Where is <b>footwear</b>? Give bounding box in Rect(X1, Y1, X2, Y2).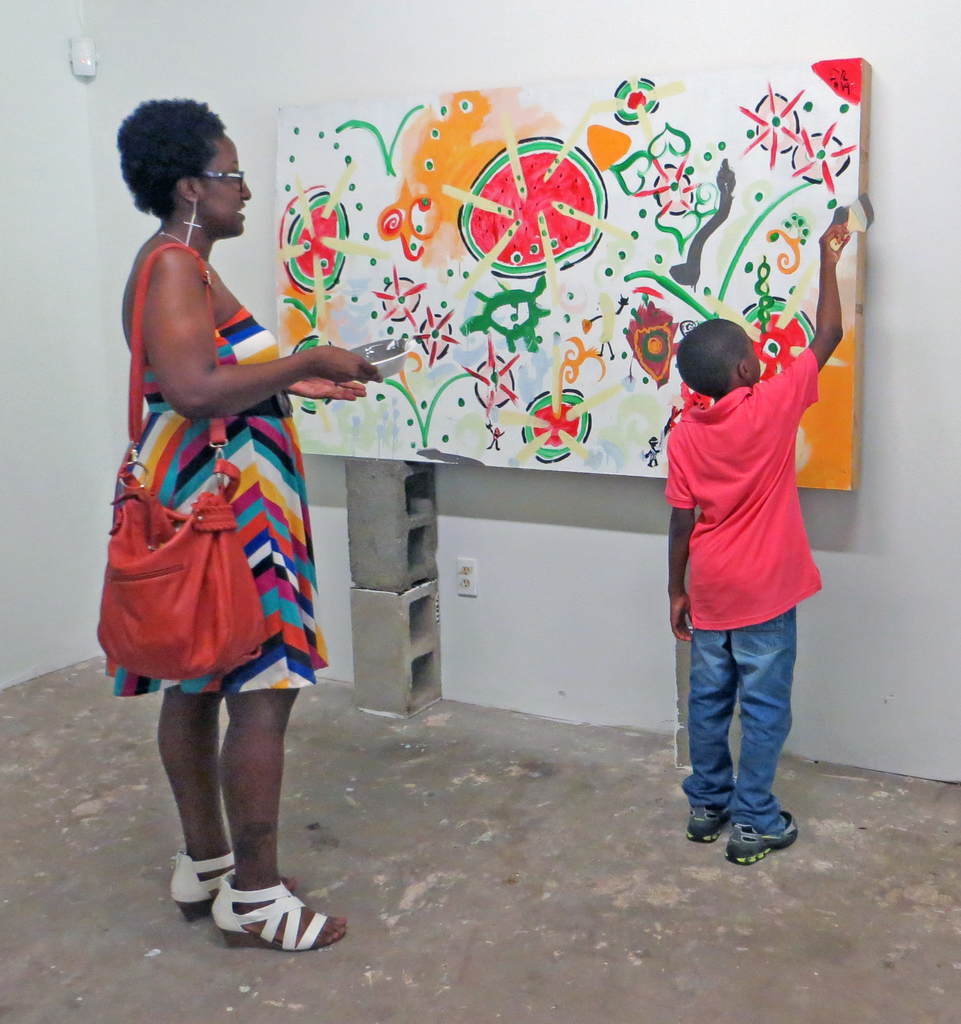
Rect(740, 814, 795, 861).
